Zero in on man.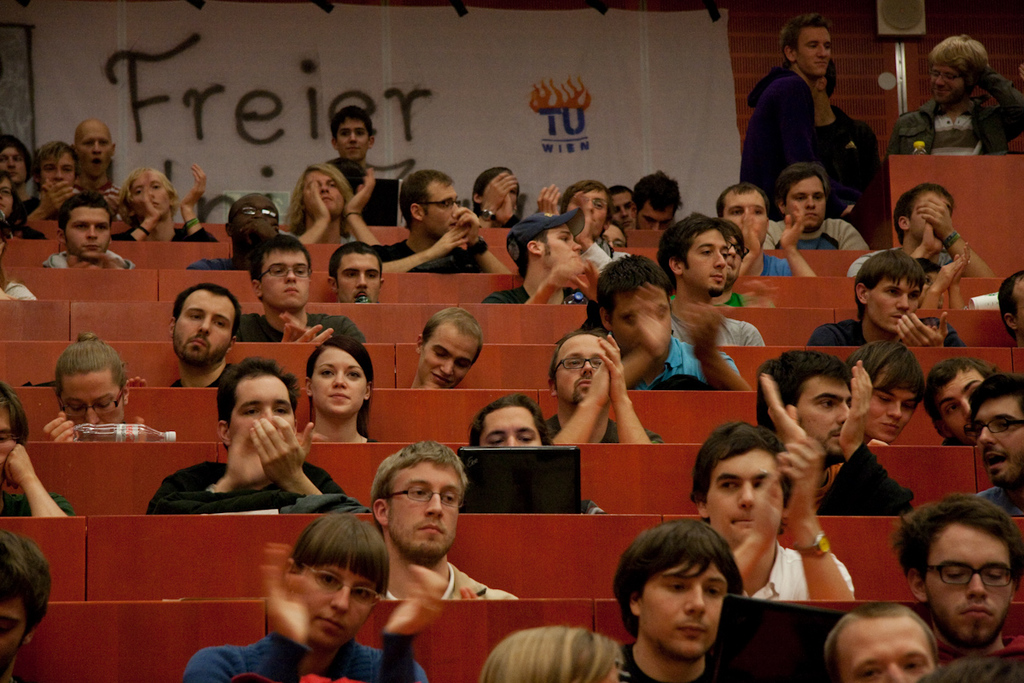
Zeroed in: x1=344 y1=449 x2=500 y2=650.
